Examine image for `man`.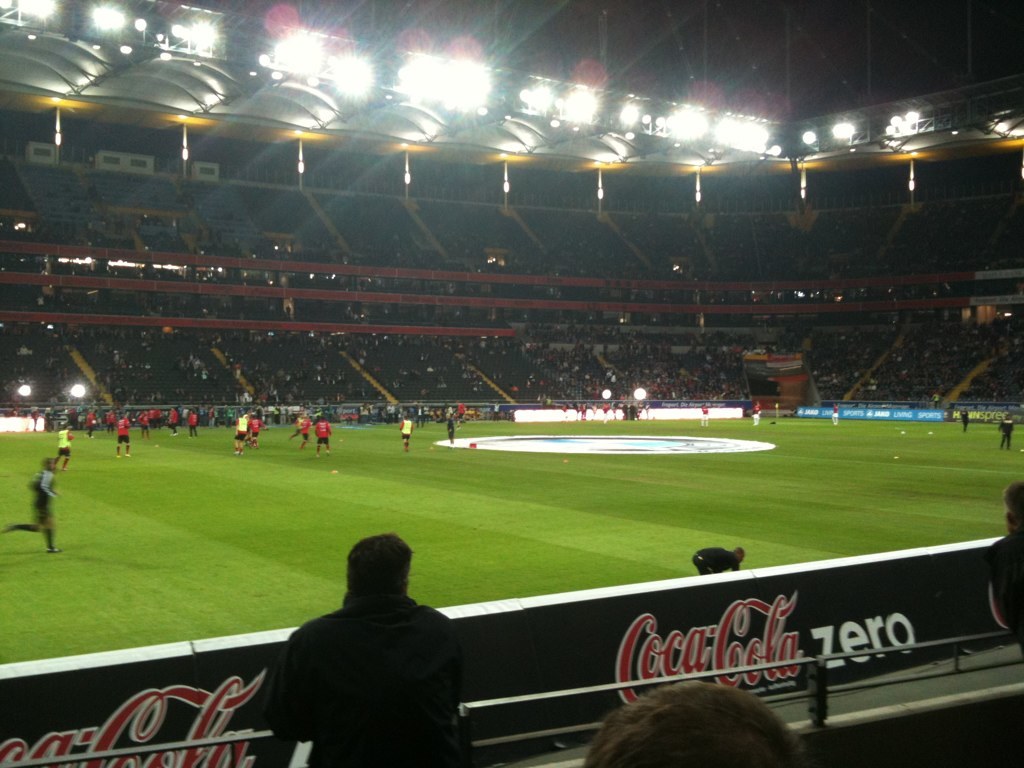
Examination result: bbox=[581, 681, 808, 767].
